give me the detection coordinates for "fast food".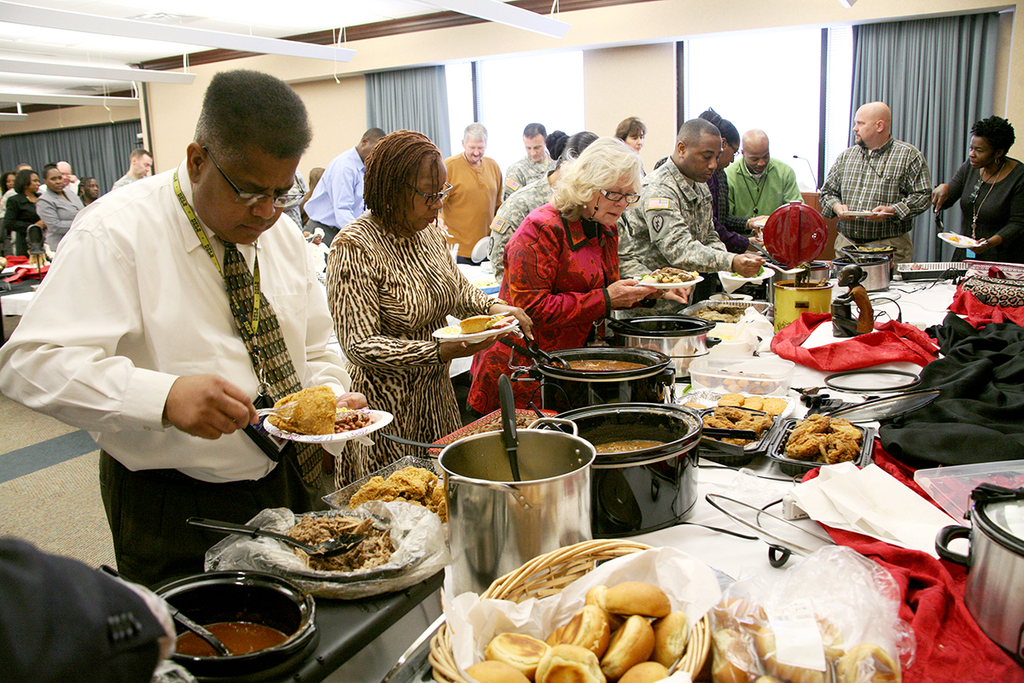
{"left": 455, "top": 315, "right": 510, "bottom": 332}.
